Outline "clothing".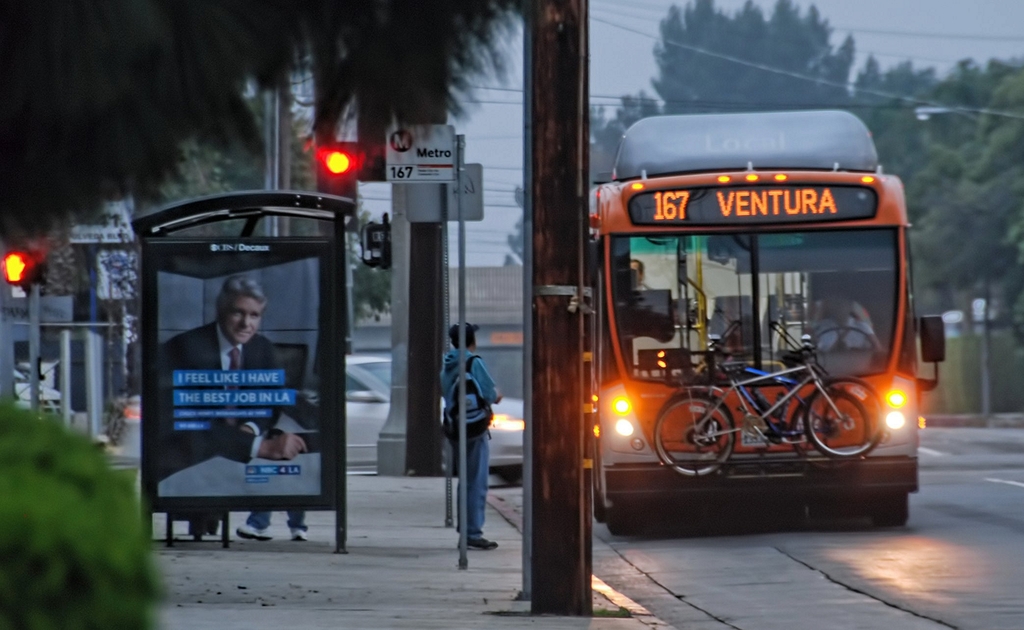
Outline: l=442, t=348, r=497, b=549.
